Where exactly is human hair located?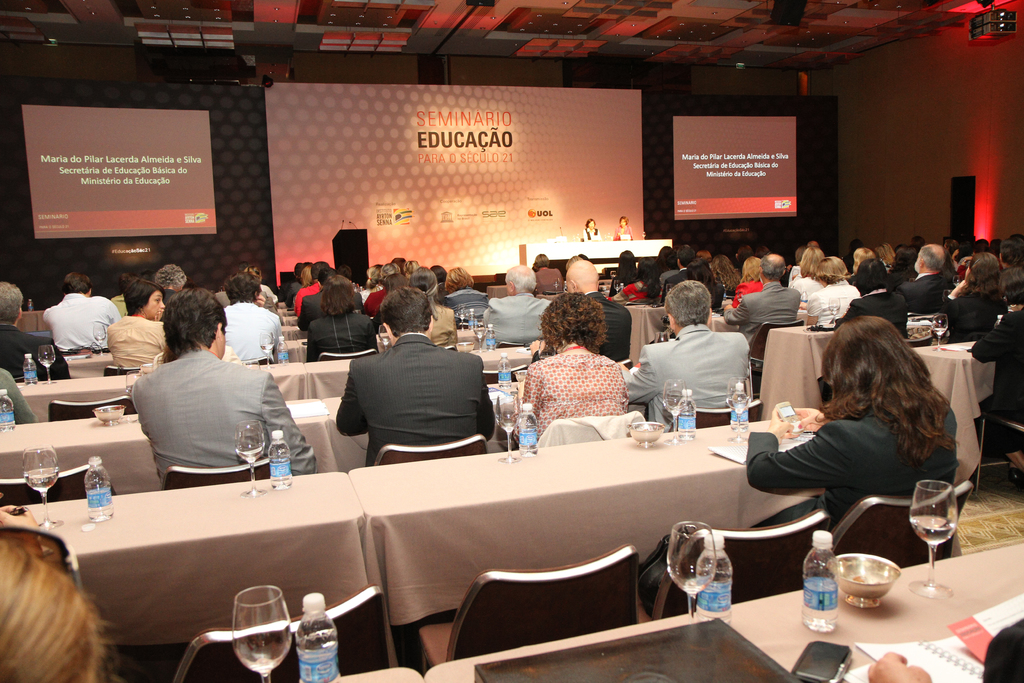
Its bounding box is [x1=378, y1=262, x2=401, y2=283].
